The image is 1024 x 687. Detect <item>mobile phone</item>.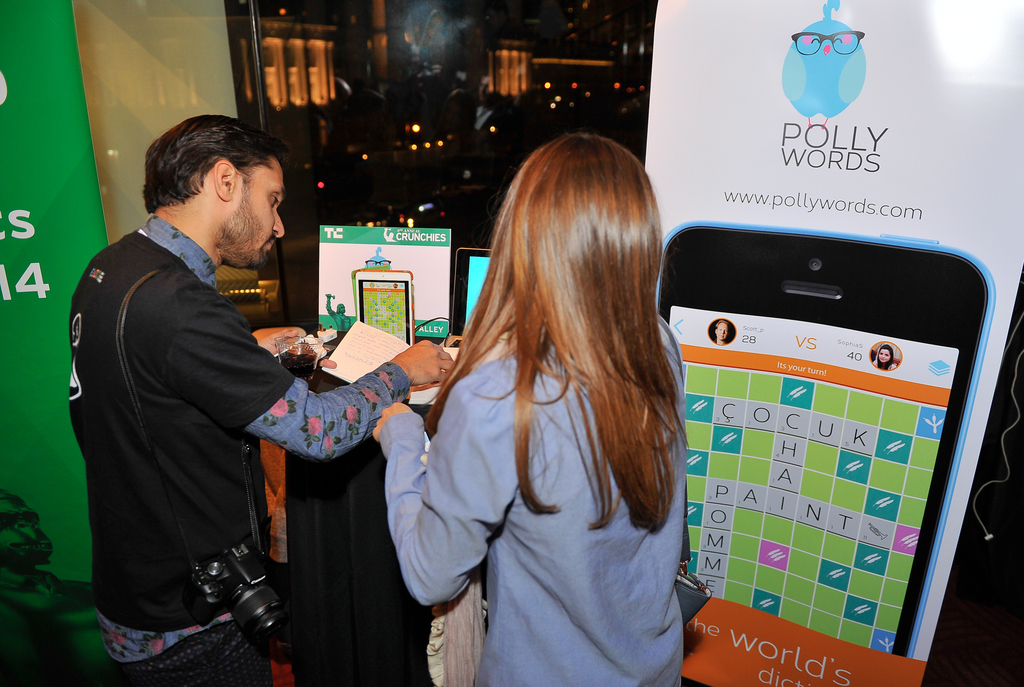
Detection: rect(353, 269, 412, 347).
